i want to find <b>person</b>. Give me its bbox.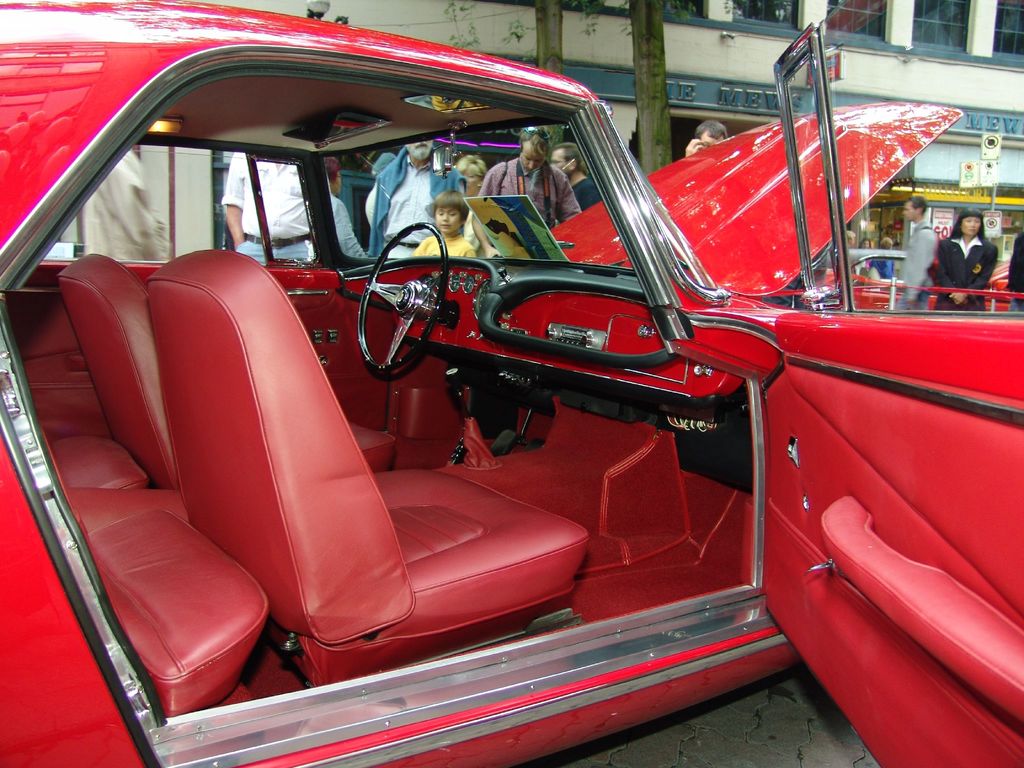
(223,152,316,260).
